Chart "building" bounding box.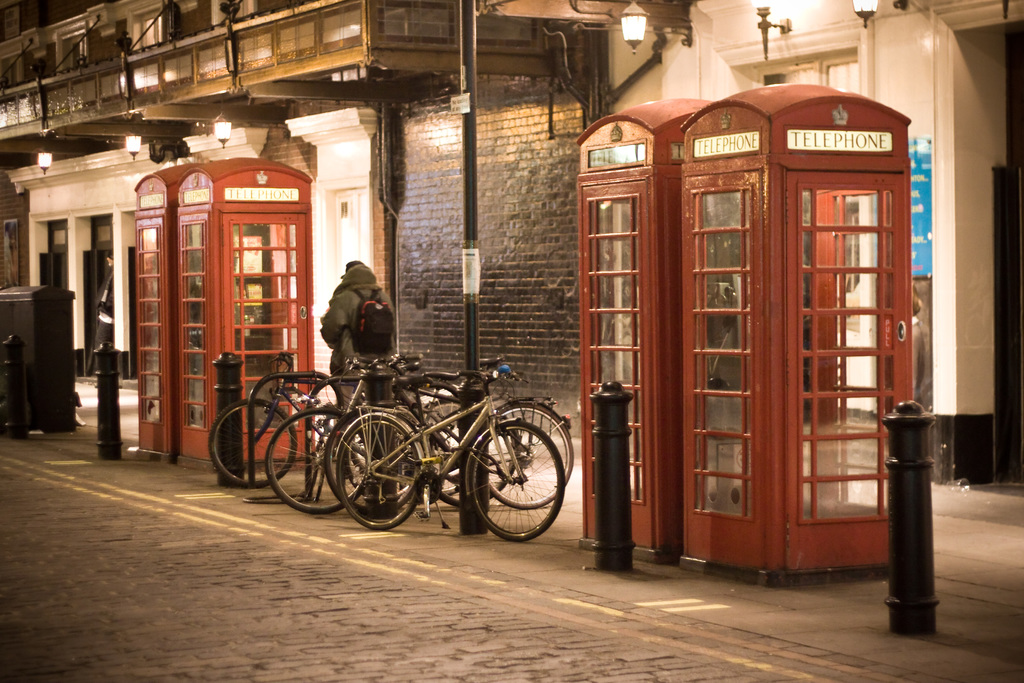
Charted: {"left": 0, "top": 0, "right": 1023, "bottom": 486}.
